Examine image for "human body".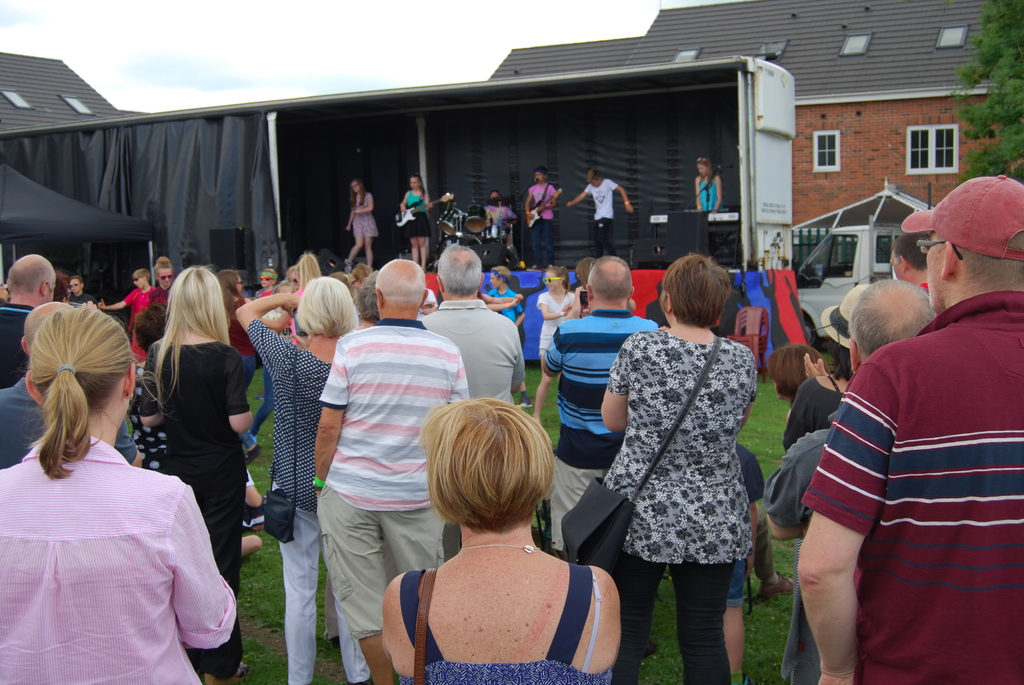
Examination result: 0:439:241:684.
